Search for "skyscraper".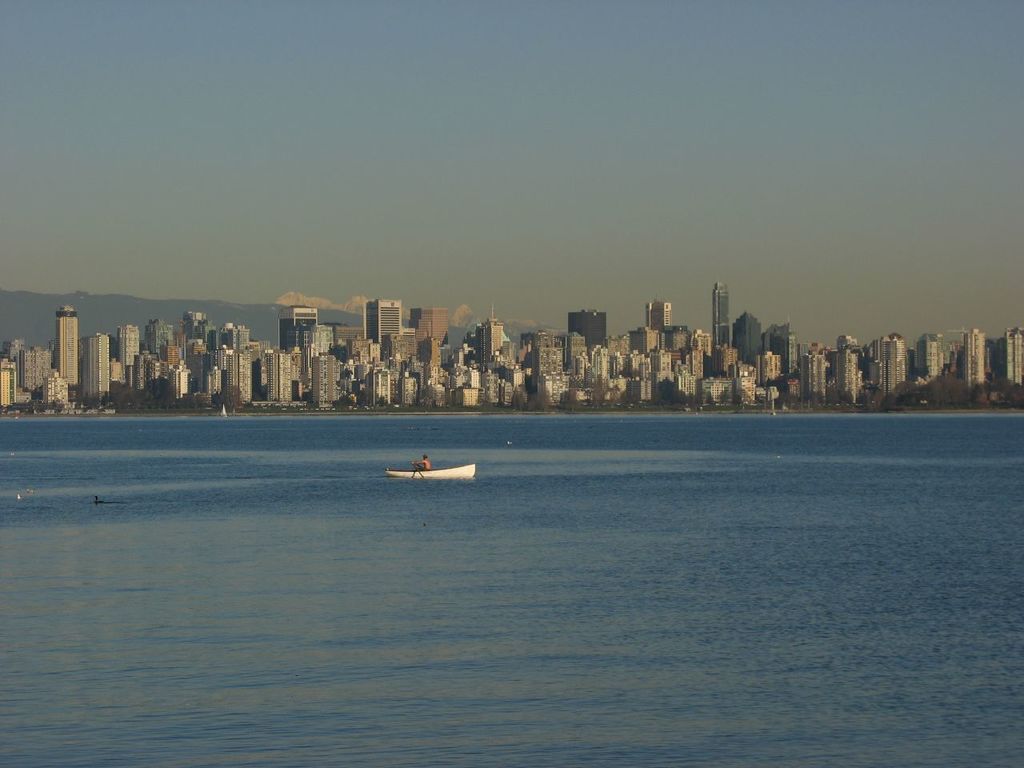
Found at select_region(170, 359, 194, 402).
